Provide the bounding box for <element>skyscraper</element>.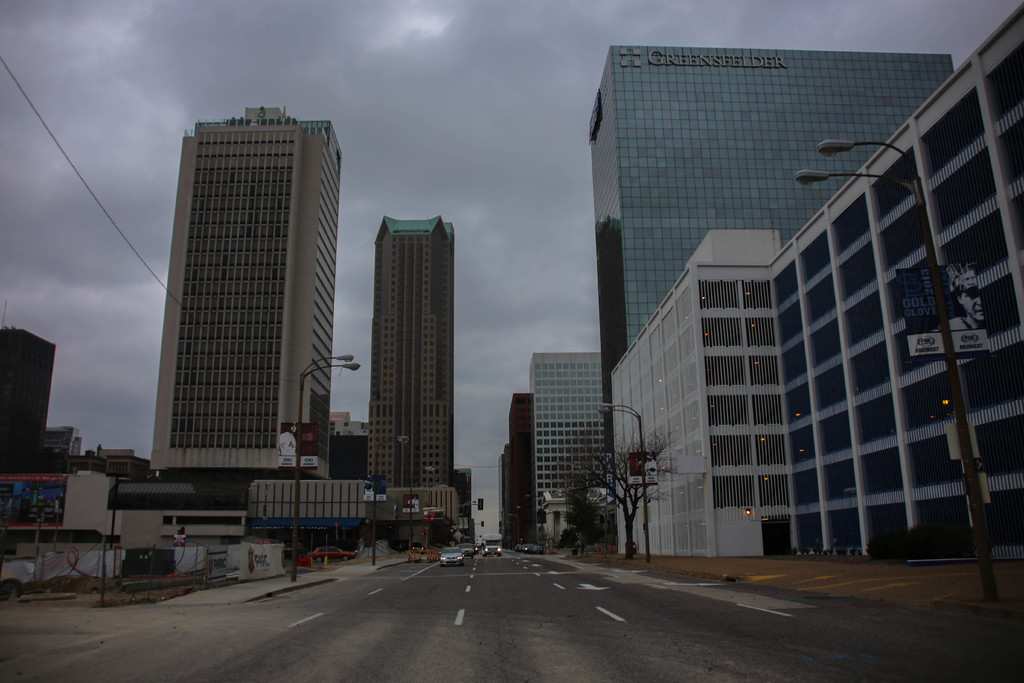
bbox=[531, 341, 598, 543].
